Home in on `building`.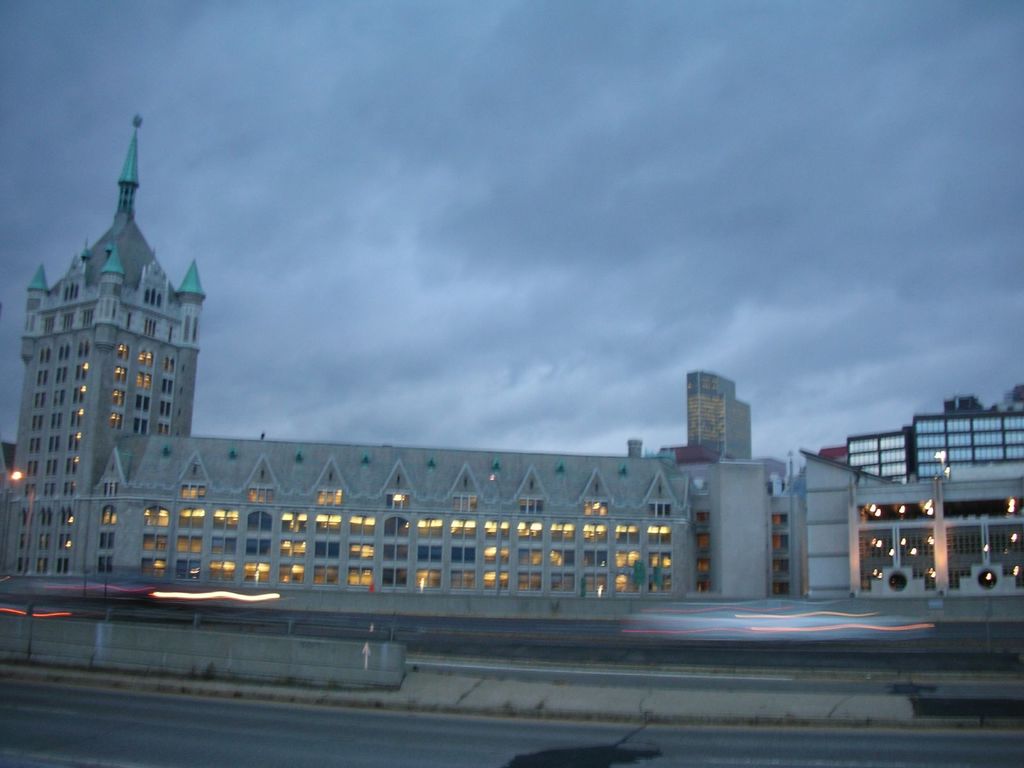
Homed in at pyautogui.locateOnScreen(1, 113, 695, 616).
